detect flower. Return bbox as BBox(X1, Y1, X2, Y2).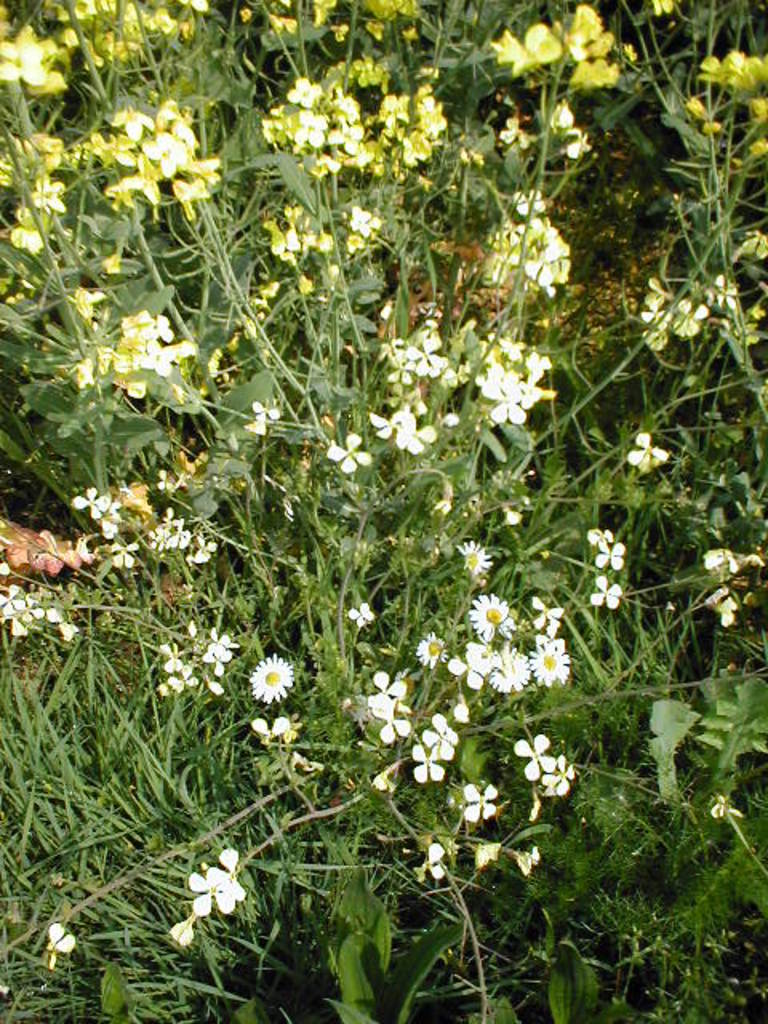
BBox(328, 424, 376, 475).
